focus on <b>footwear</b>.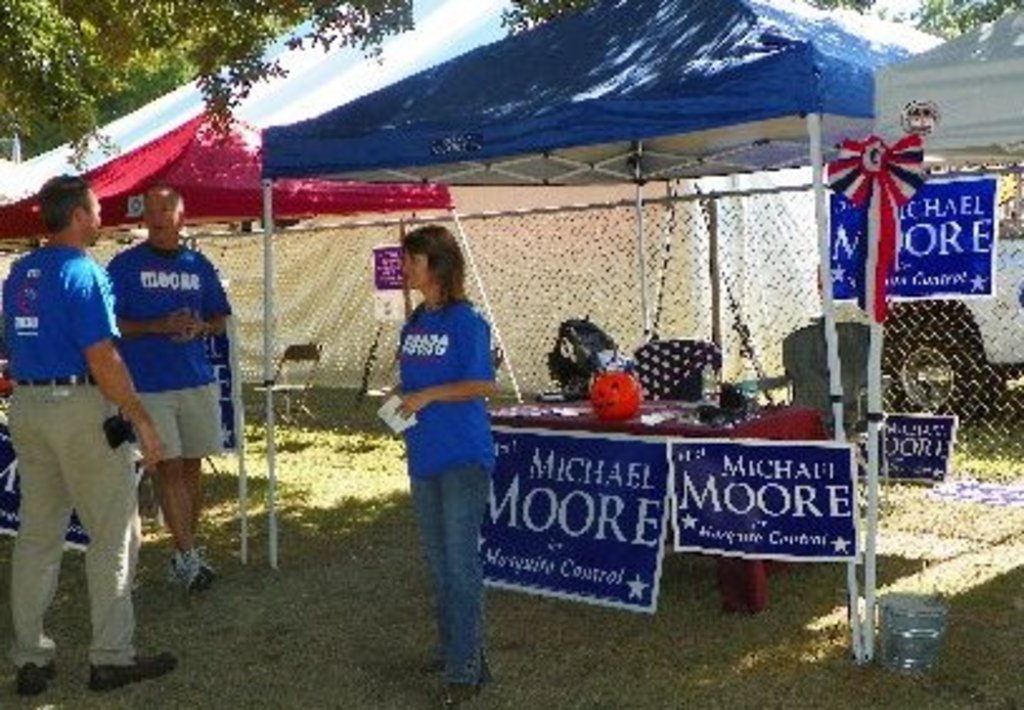
Focused at (91,650,179,690).
